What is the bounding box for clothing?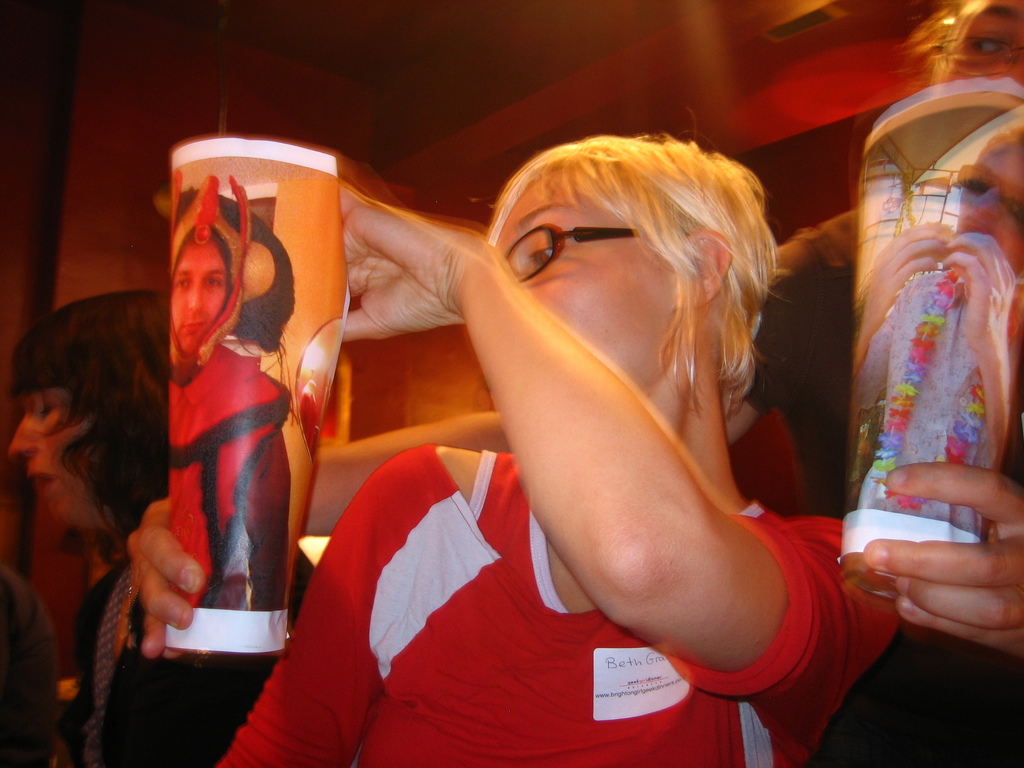
<box>164,168,295,606</box>.
